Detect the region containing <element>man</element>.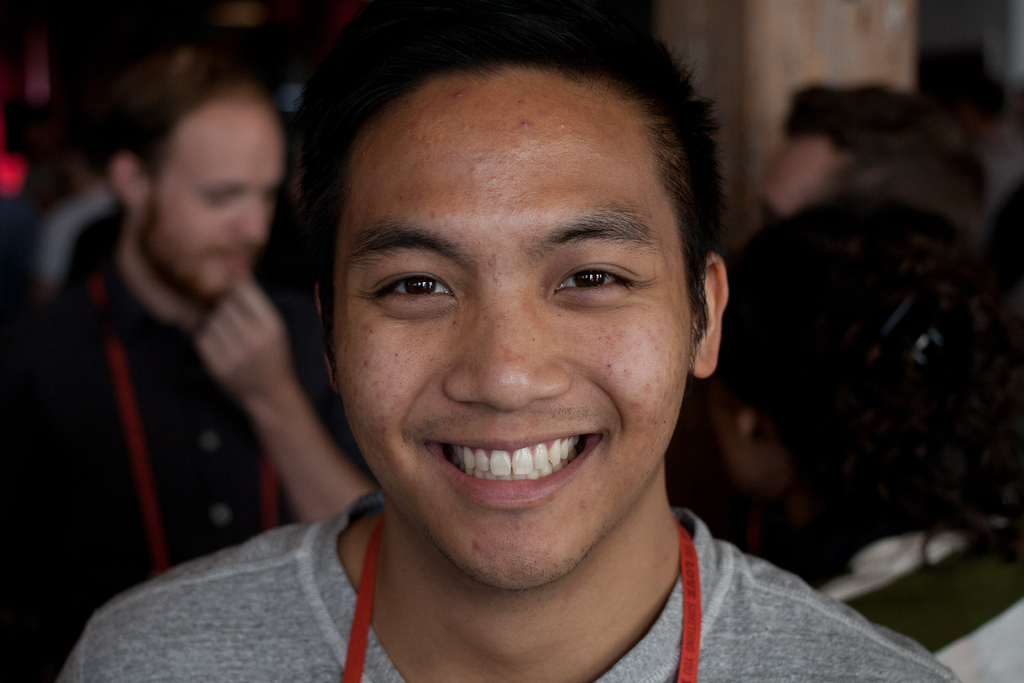
x1=111 y1=17 x2=929 y2=677.
